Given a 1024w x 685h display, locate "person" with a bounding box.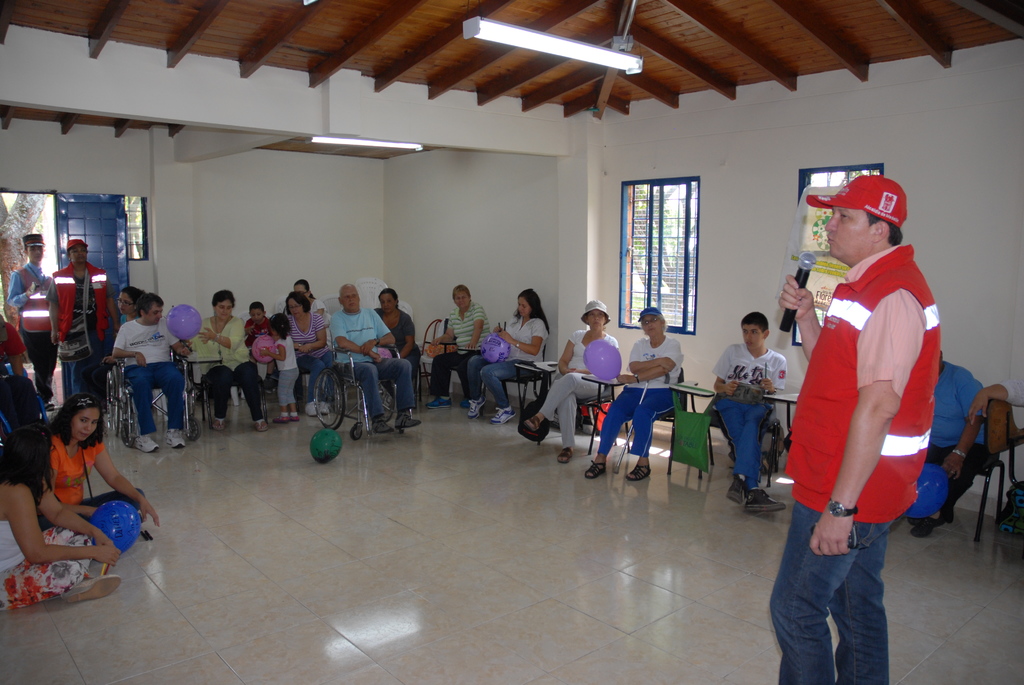
Located: Rect(522, 301, 626, 469).
